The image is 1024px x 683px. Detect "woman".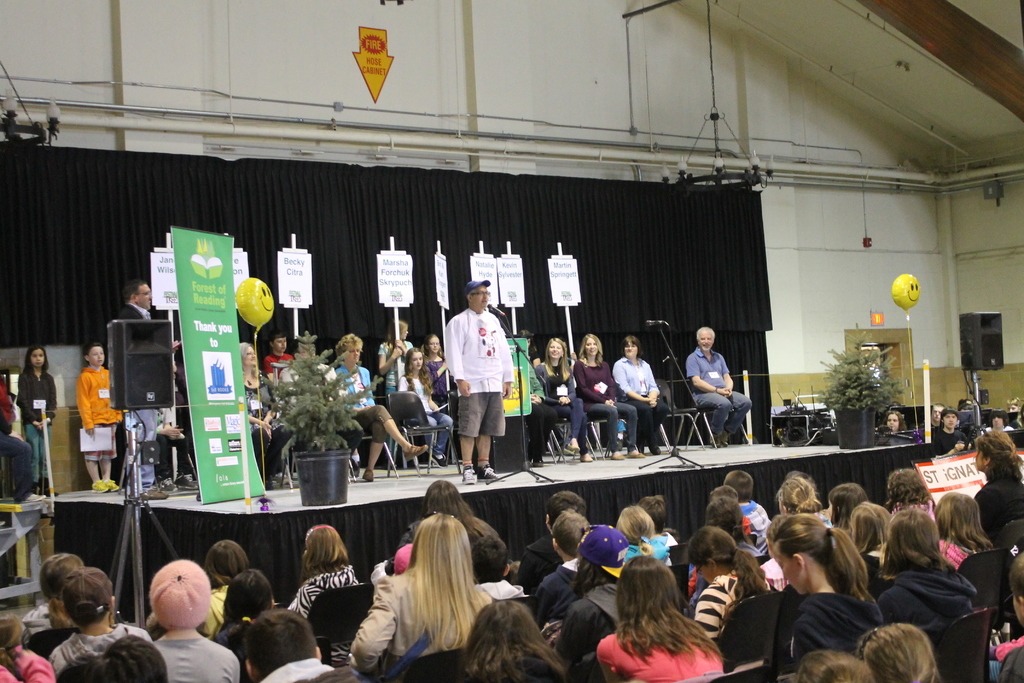
Detection: bbox=[938, 488, 993, 582].
